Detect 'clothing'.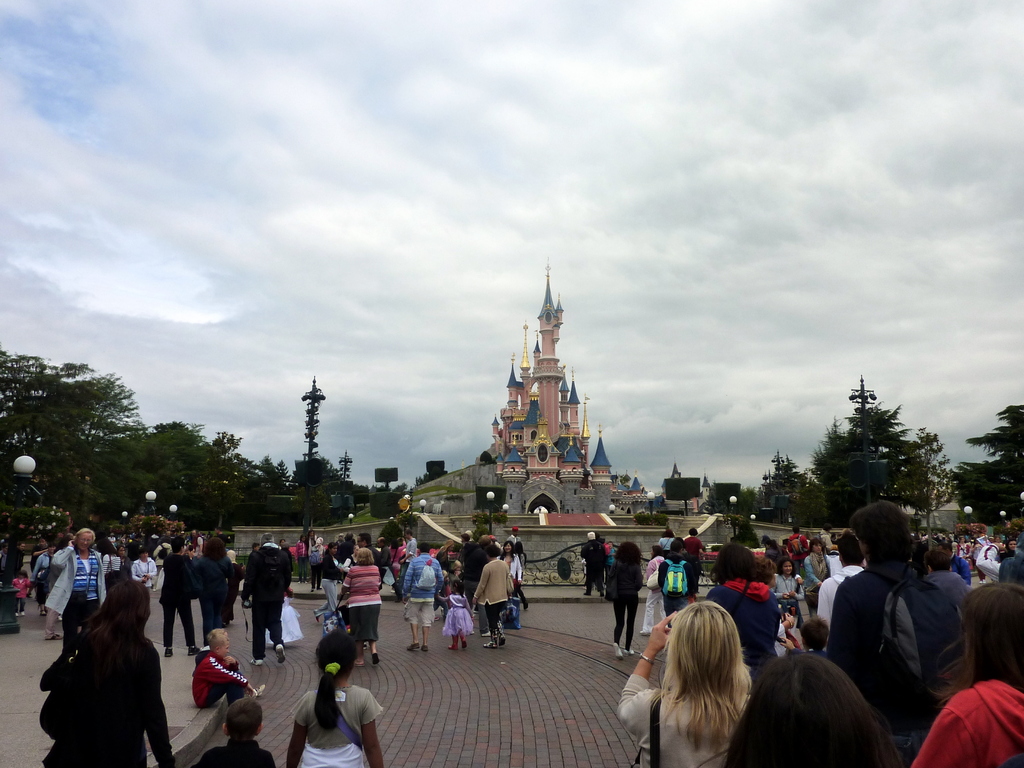
Detected at bbox=(298, 681, 381, 767).
